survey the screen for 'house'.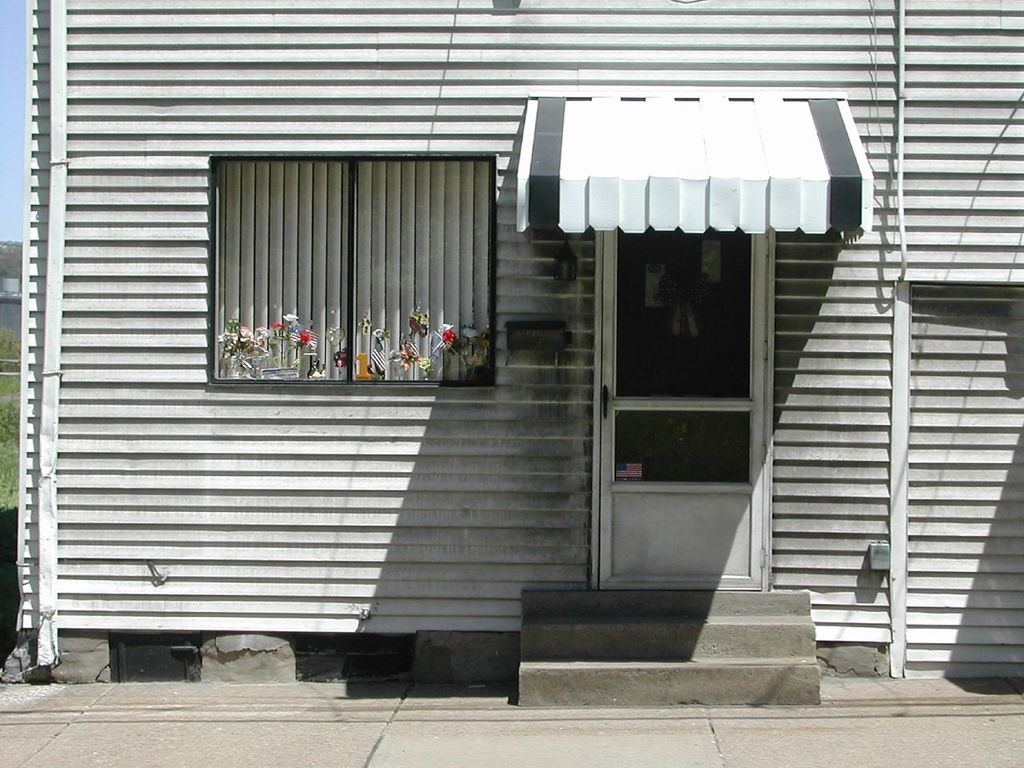
Survey found: <box>0,0,1010,730</box>.
